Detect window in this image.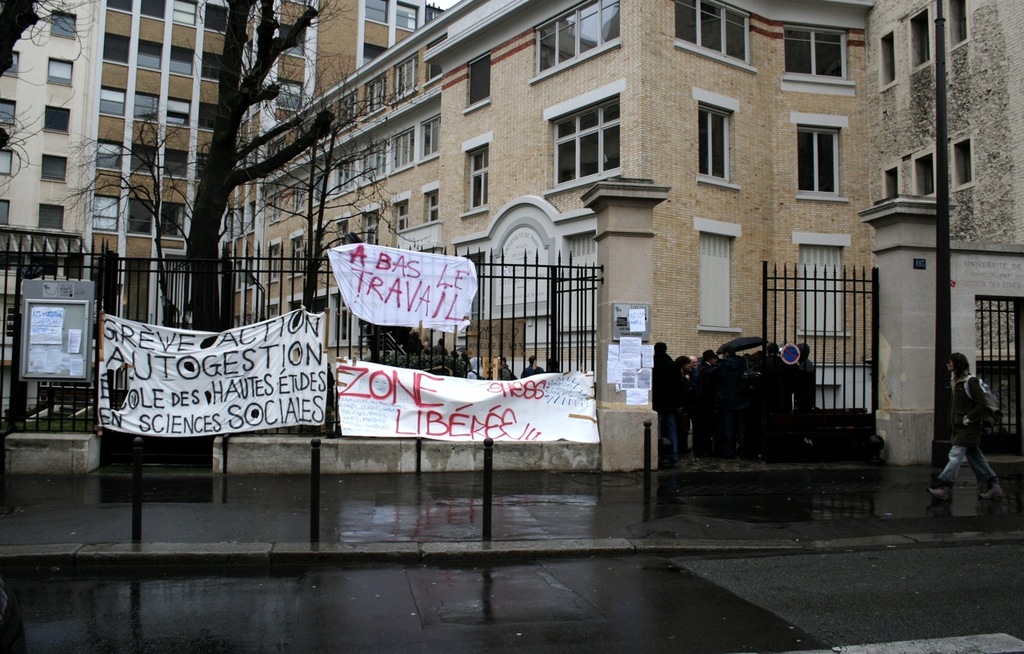
Detection: bbox(206, 50, 224, 83).
